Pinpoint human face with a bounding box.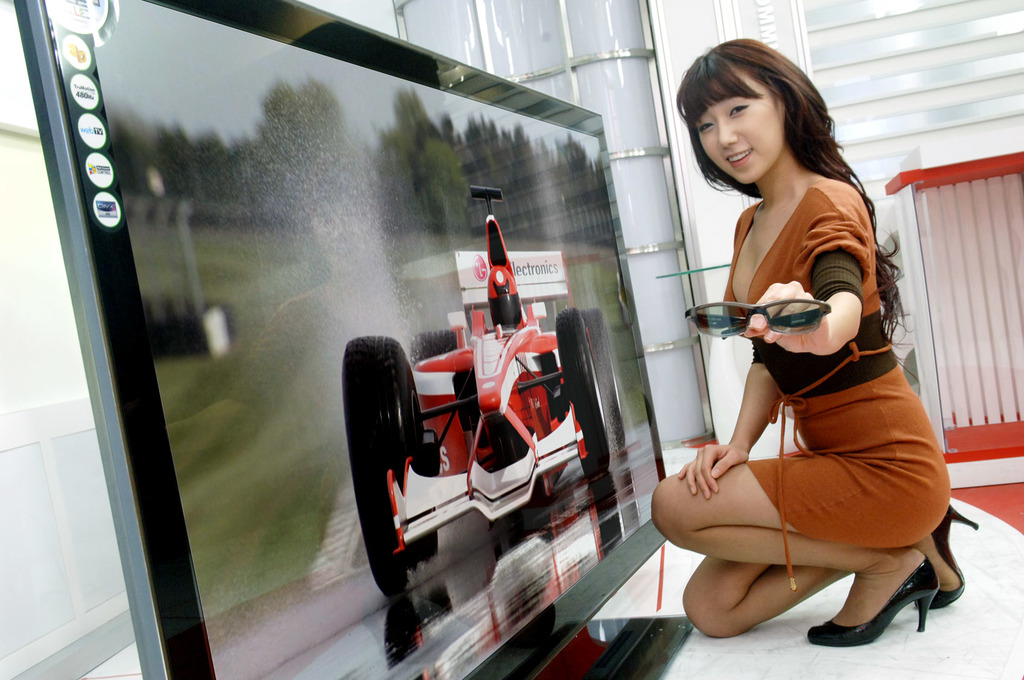
<bbox>691, 67, 785, 185</bbox>.
